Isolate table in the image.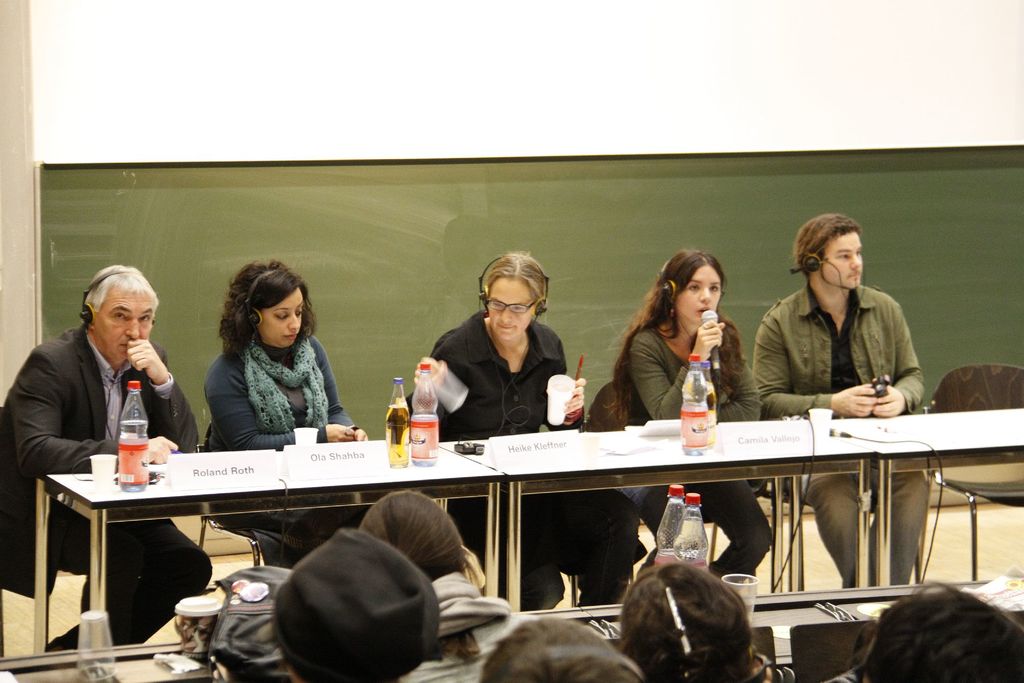
Isolated region: 2, 436, 314, 650.
